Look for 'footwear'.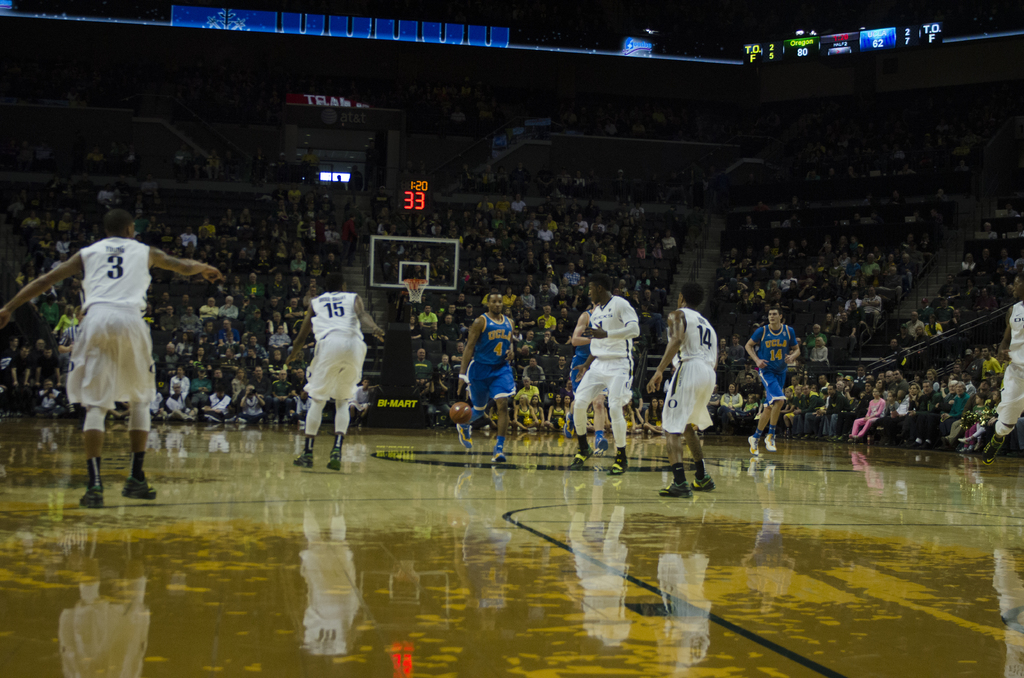
Found: Rect(692, 474, 719, 493).
